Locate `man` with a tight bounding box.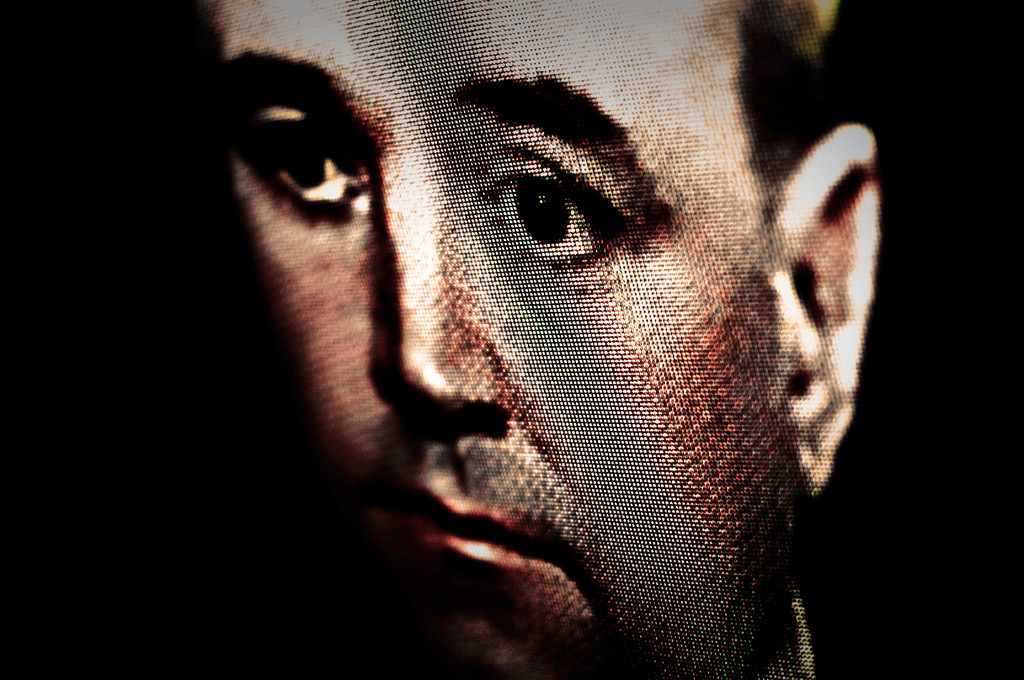
{"left": 138, "top": 53, "right": 925, "bottom": 672}.
